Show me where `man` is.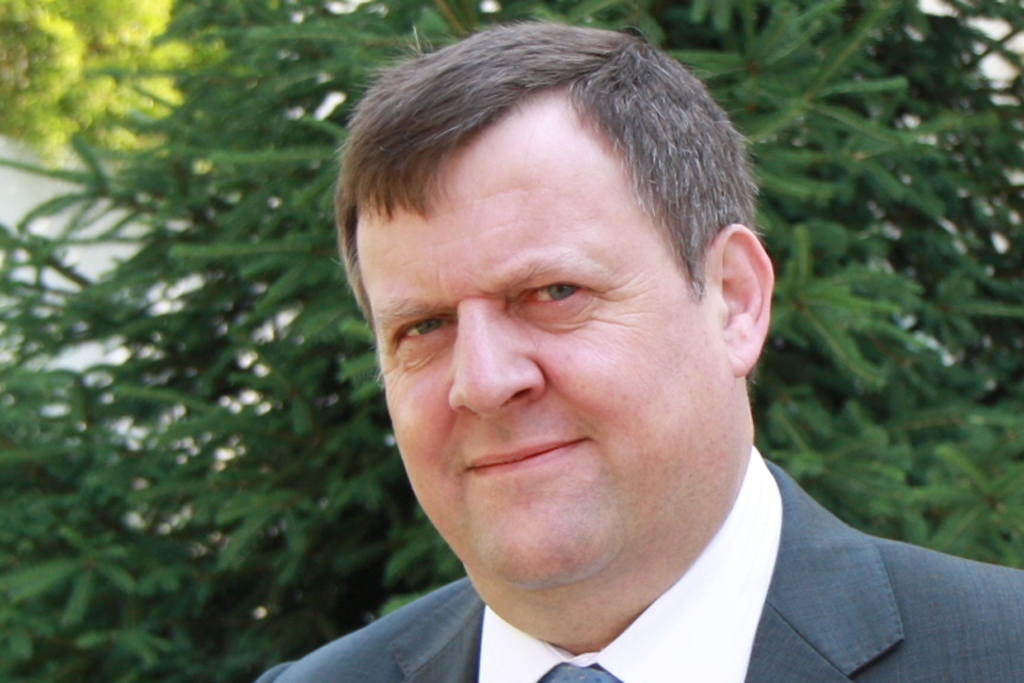
`man` is at 233:29:1003:673.
